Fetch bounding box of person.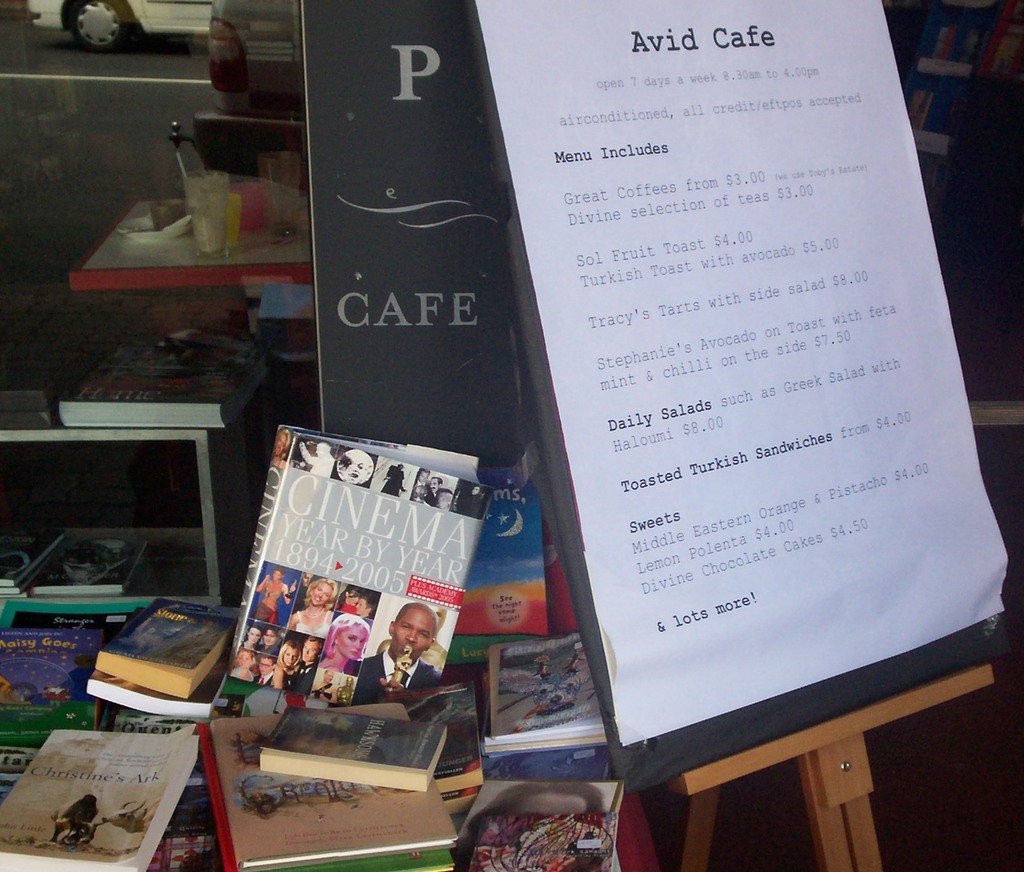
Bbox: region(317, 612, 374, 678).
